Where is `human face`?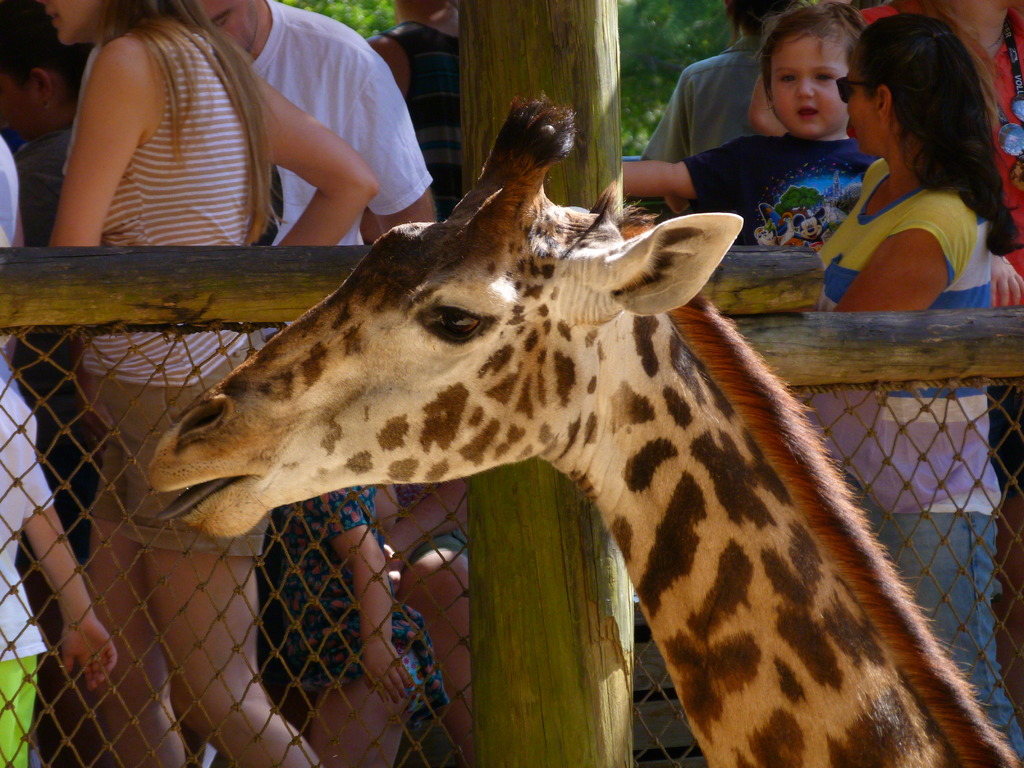
bbox=[845, 68, 874, 159].
